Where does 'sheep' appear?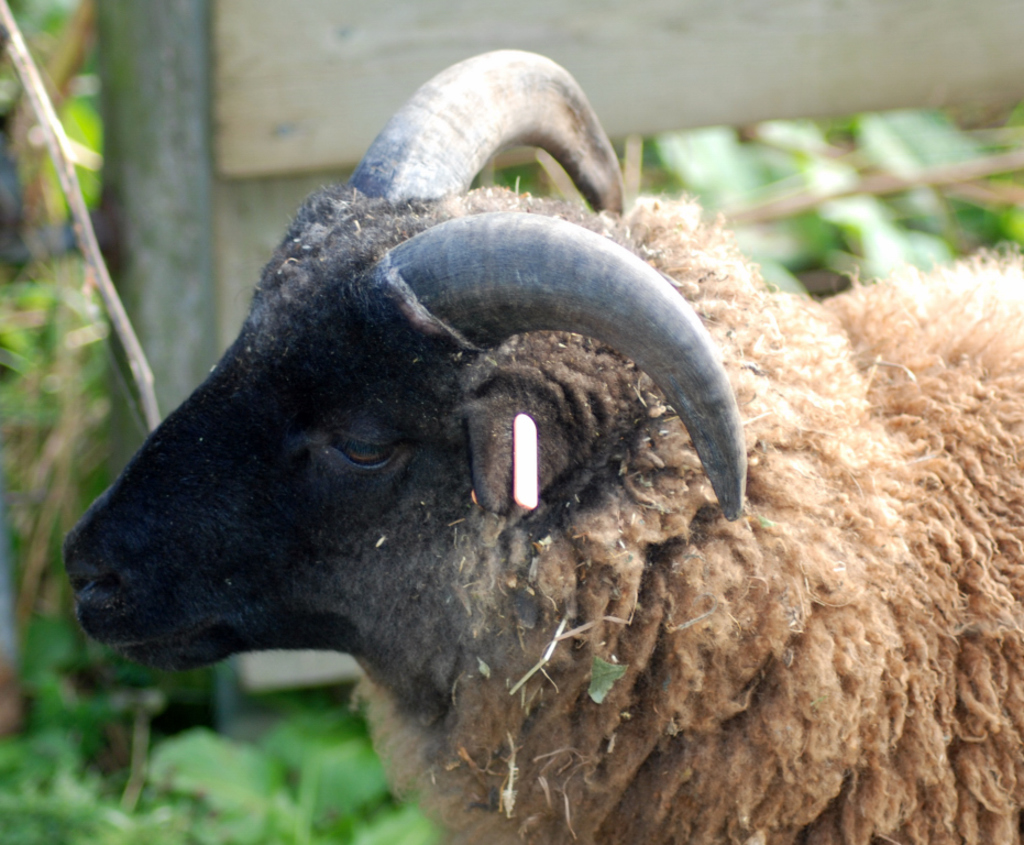
Appears at box=[49, 45, 1023, 842].
